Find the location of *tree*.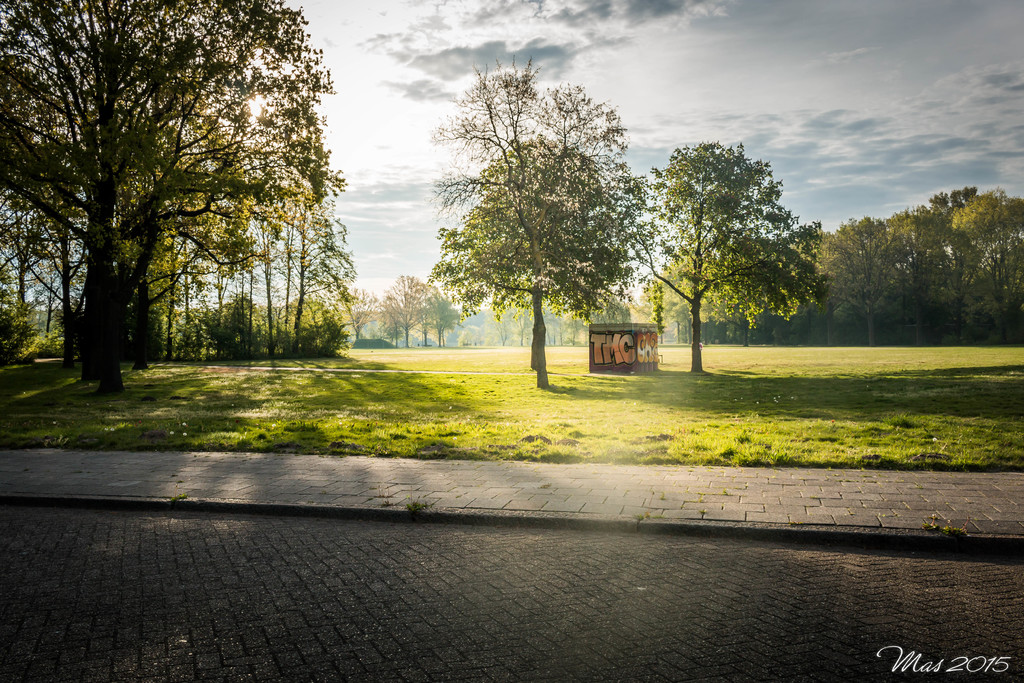
Location: x1=624, y1=136, x2=834, y2=370.
